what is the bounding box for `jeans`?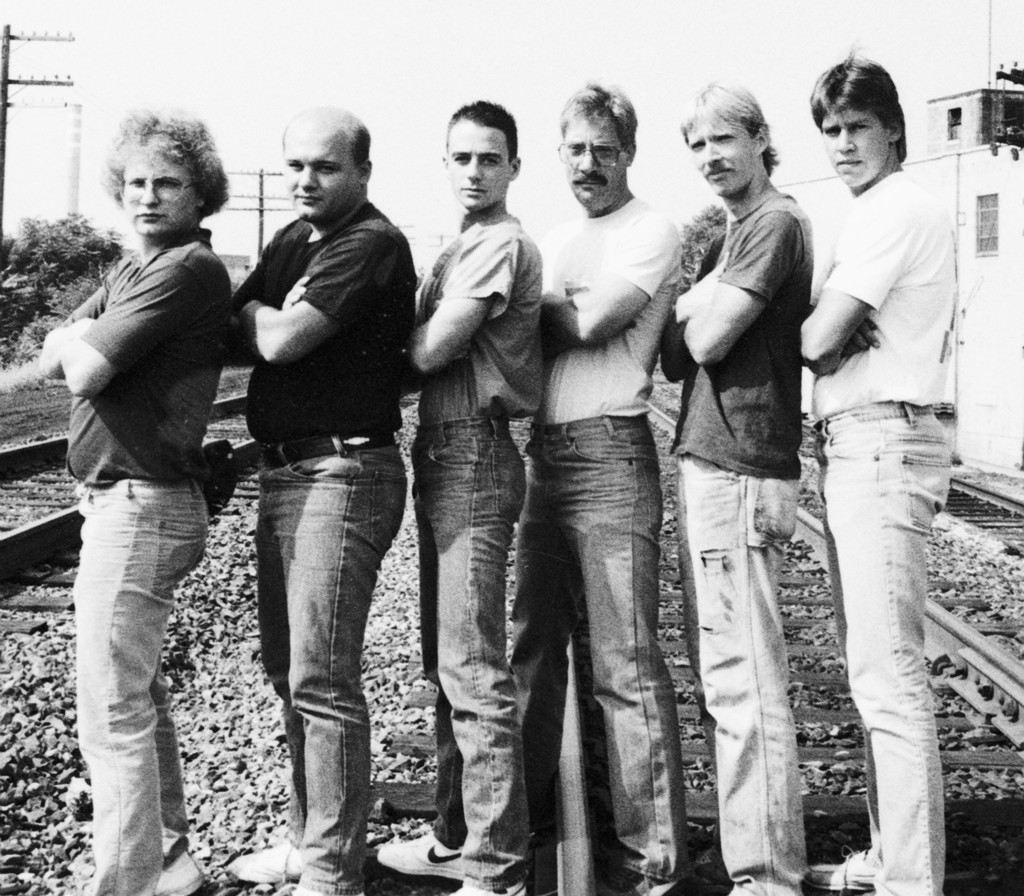
[x1=820, y1=394, x2=945, y2=895].
